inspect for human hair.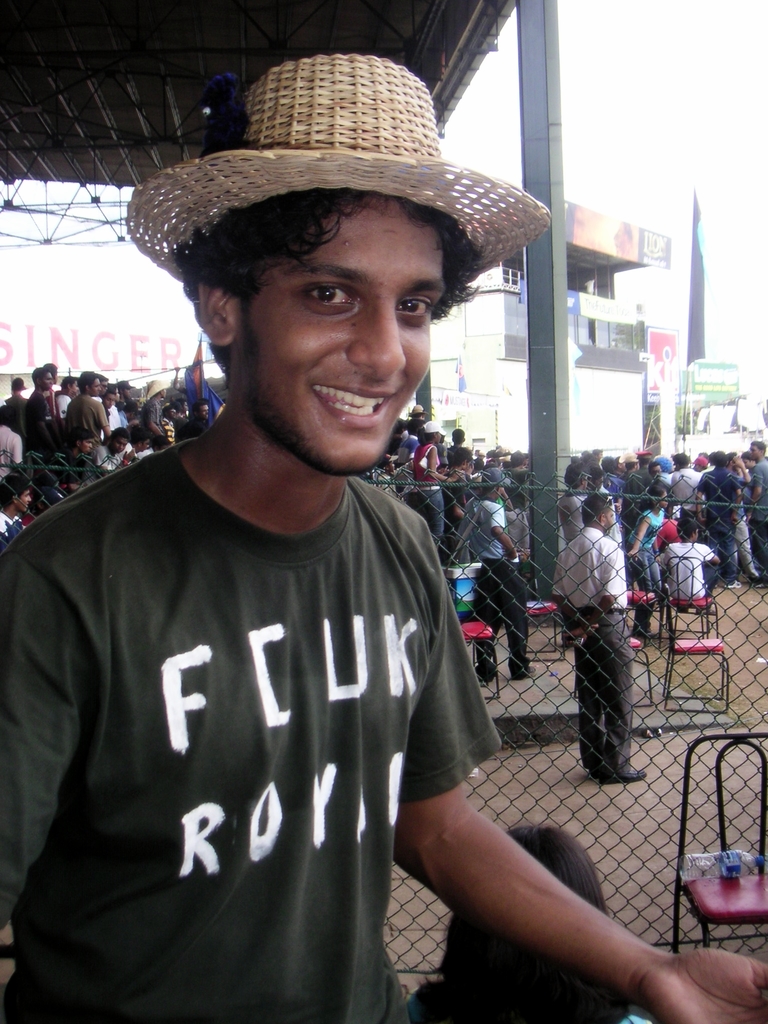
Inspection: {"left": 417, "top": 822, "right": 632, "bottom": 1023}.
